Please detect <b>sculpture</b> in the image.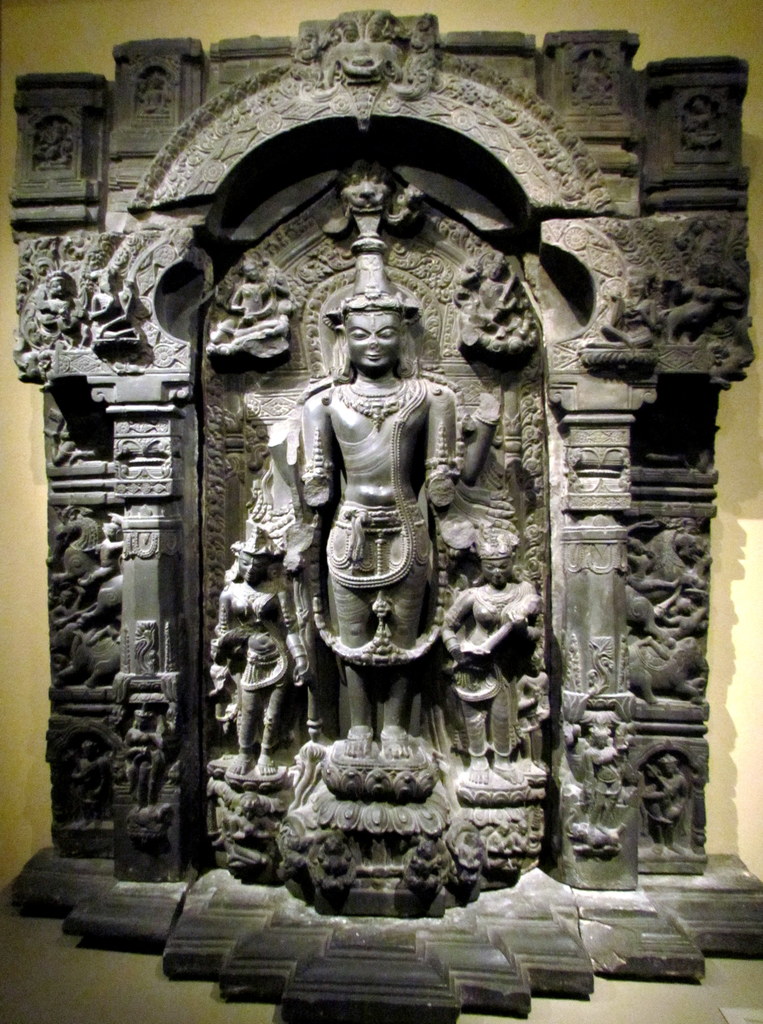
<box>49,732,110,829</box>.
